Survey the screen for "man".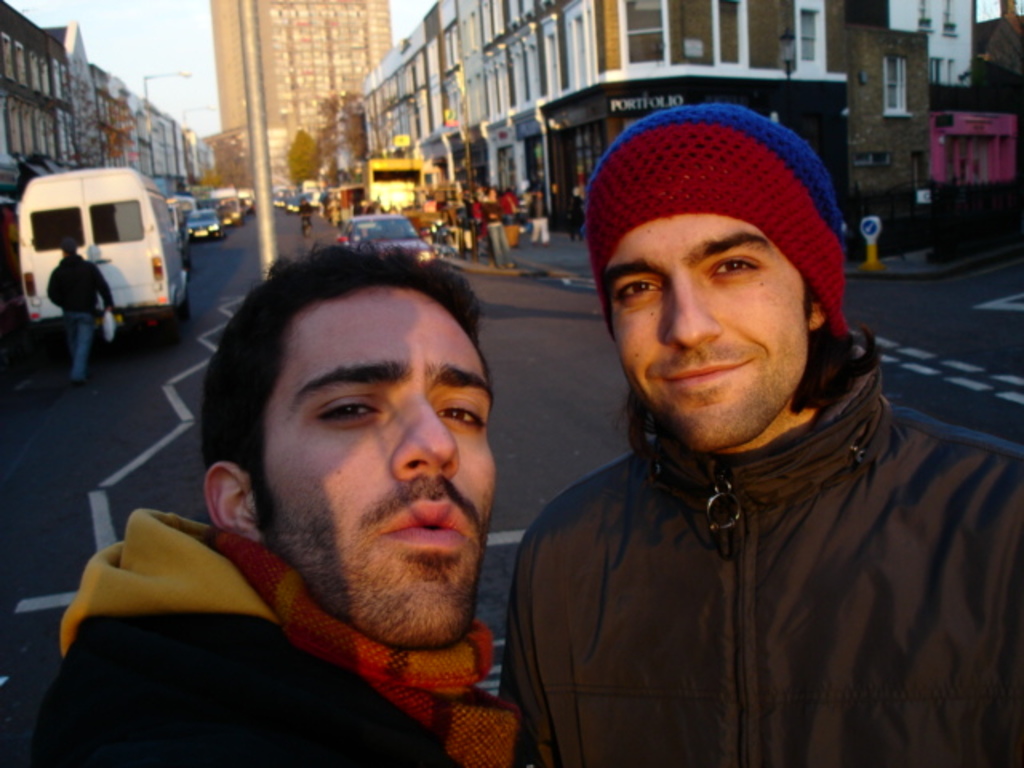
Survey found: [51,232,622,762].
